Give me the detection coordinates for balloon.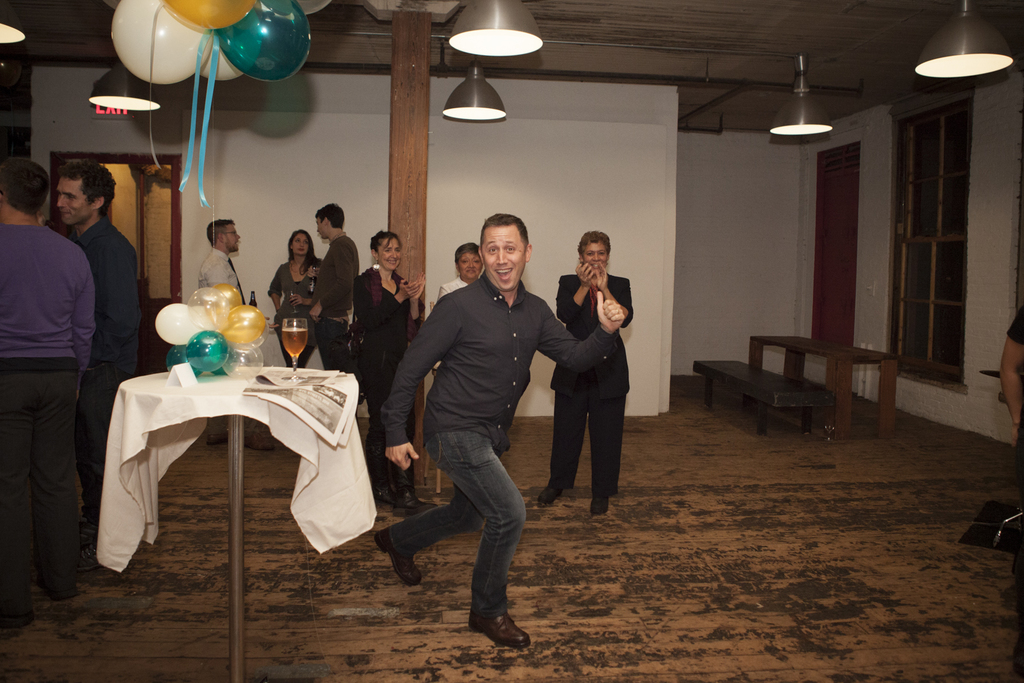
region(217, 310, 264, 344).
